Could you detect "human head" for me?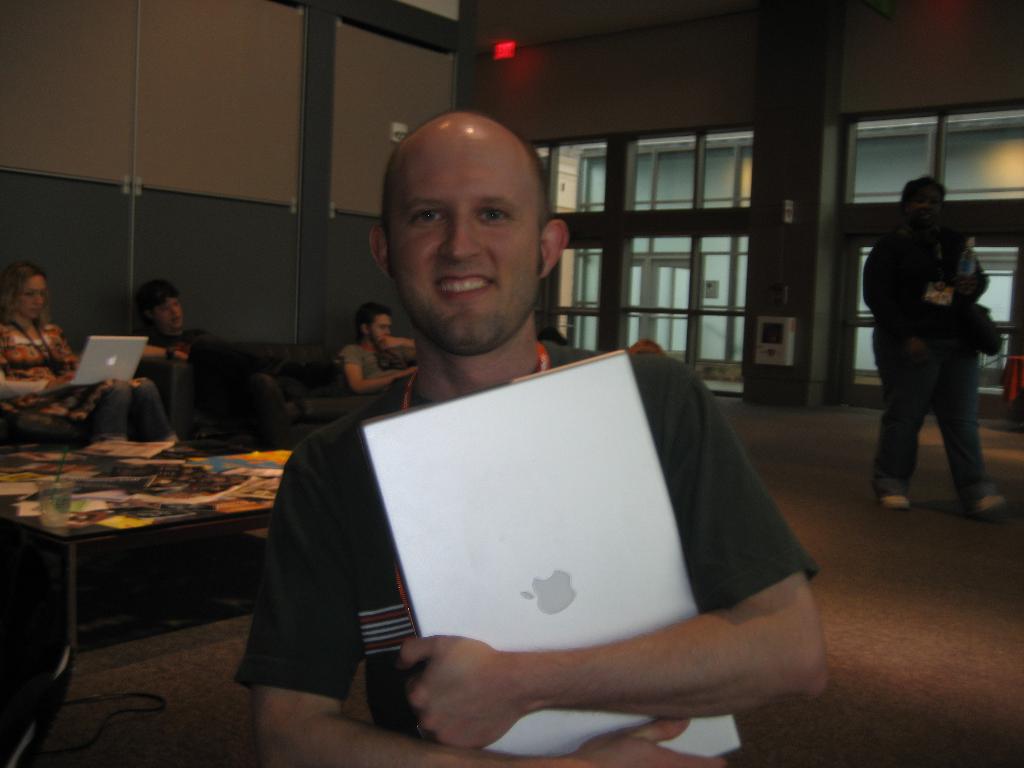
Detection result: [left=132, top=278, right=189, bottom=337].
